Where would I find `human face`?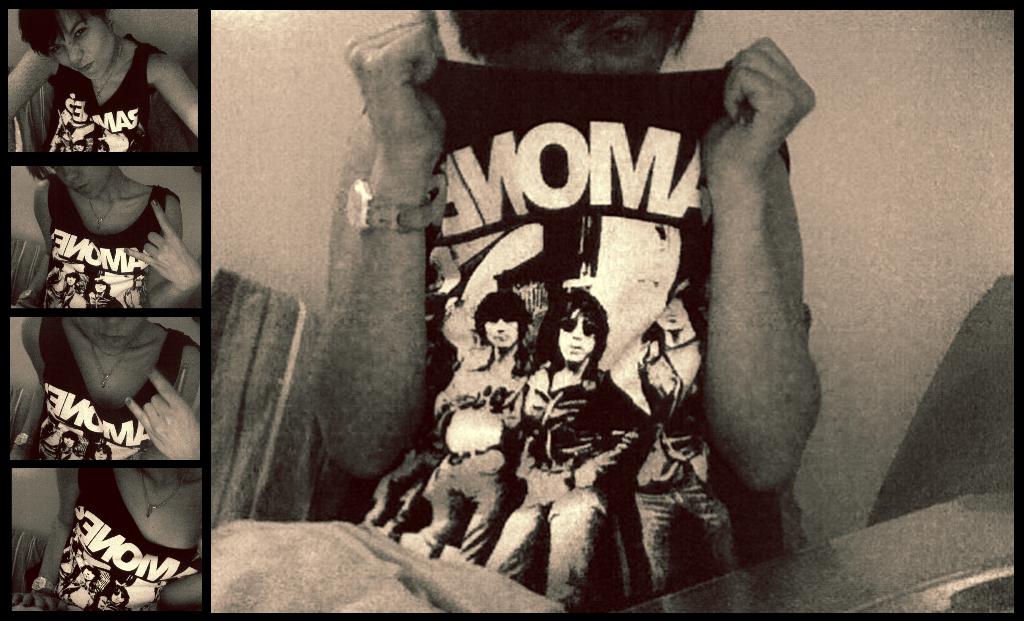
At {"left": 74, "top": 318, "right": 147, "bottom": 353}.
